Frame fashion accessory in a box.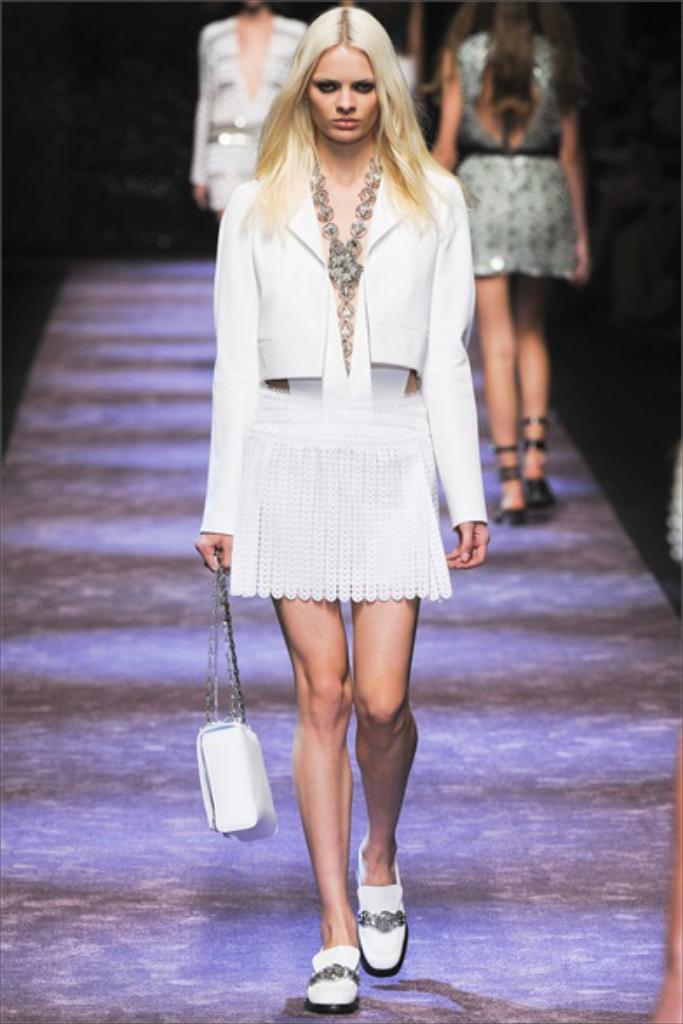
box=[354, 831, 411, 975].
